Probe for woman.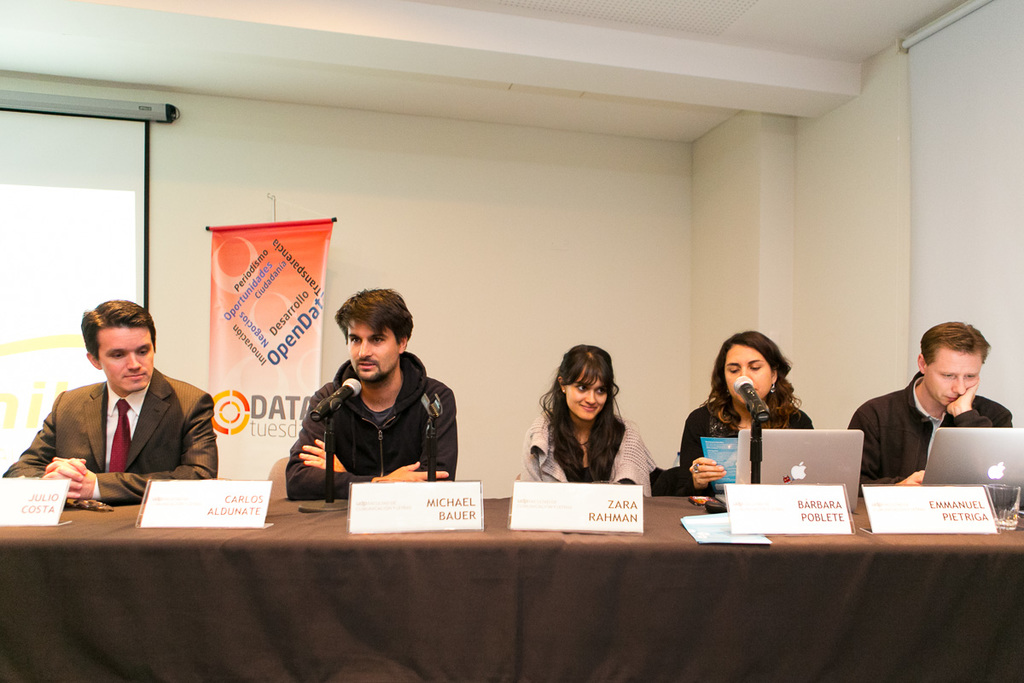
Probe result: {"x1": 695, "y1": 327, "x2": 817, "y2": 492}.
